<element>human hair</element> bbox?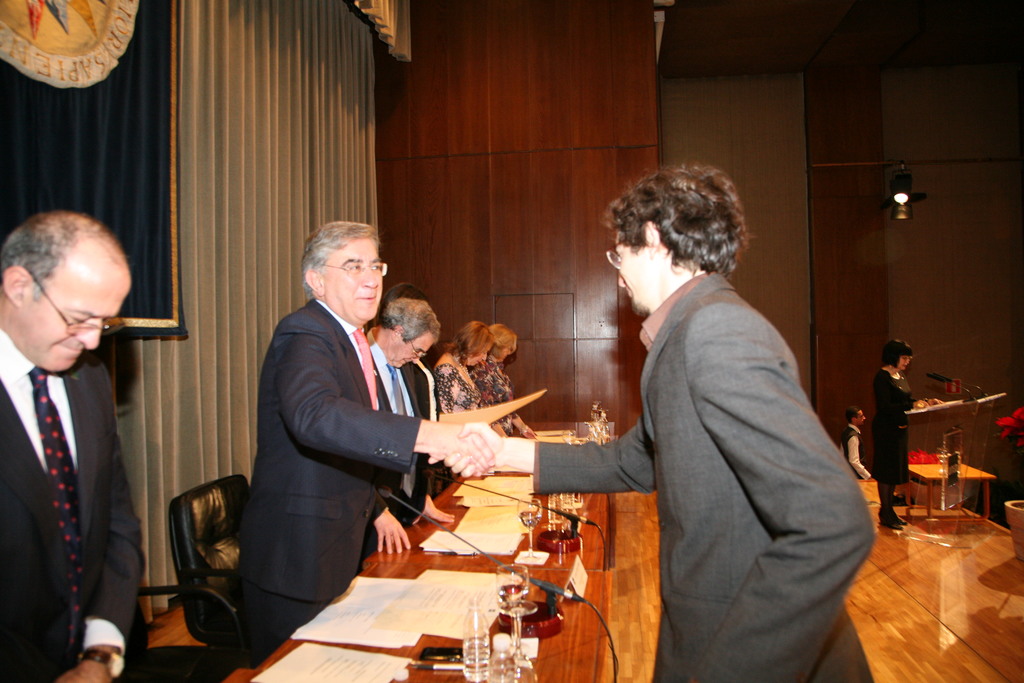
box=[296, 223, 383, 306]
